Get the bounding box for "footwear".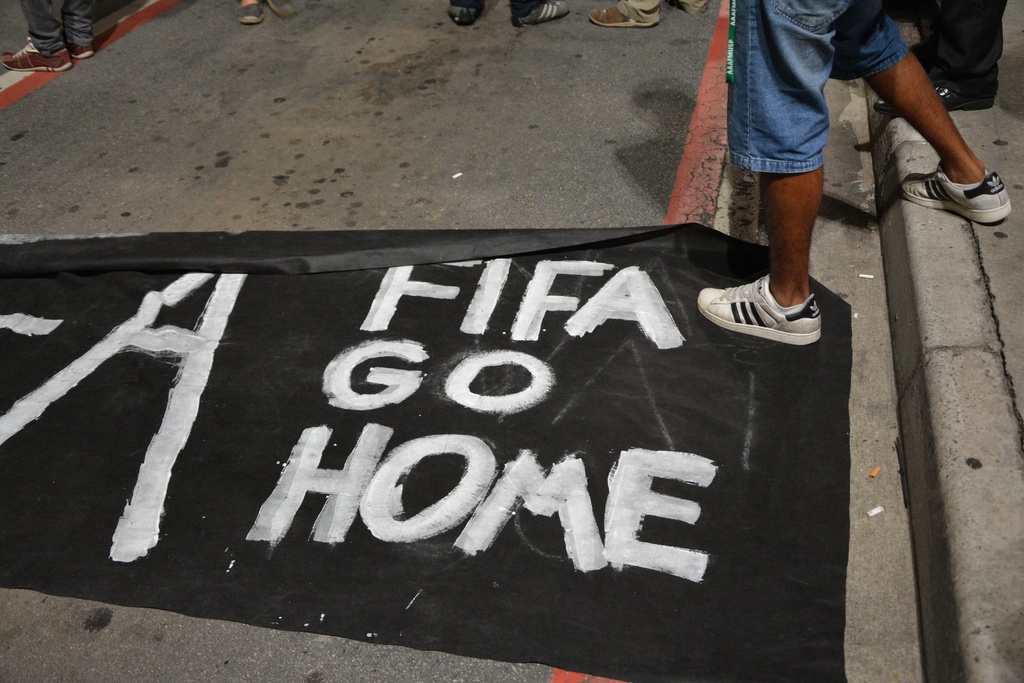
{"left": 510, "top": 0, "right": 568, "bottom": 28}.
